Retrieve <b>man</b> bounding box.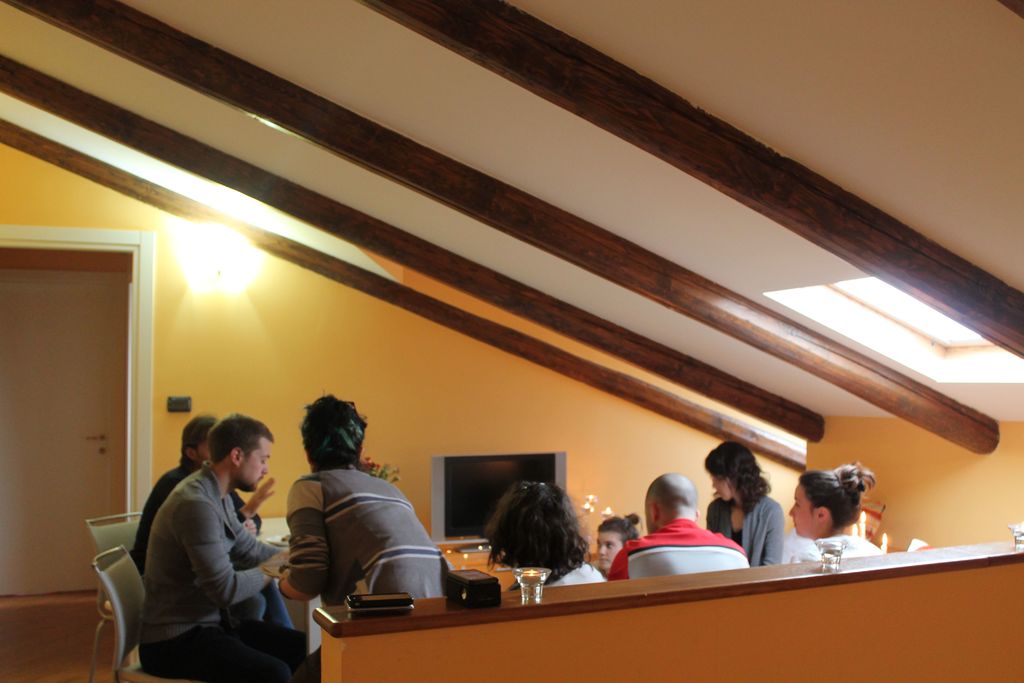
Bounding box: {"left": 606, "top": 472, "right": 750, "bottom": 581}.
